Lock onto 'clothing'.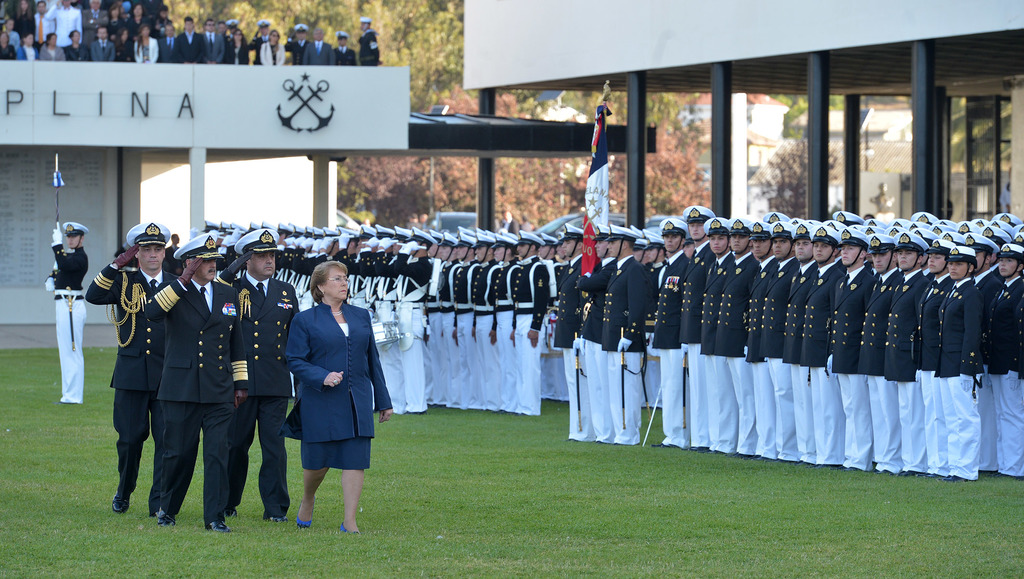
Locked: [x1=51, y1=250, x2=90, y2=404].
